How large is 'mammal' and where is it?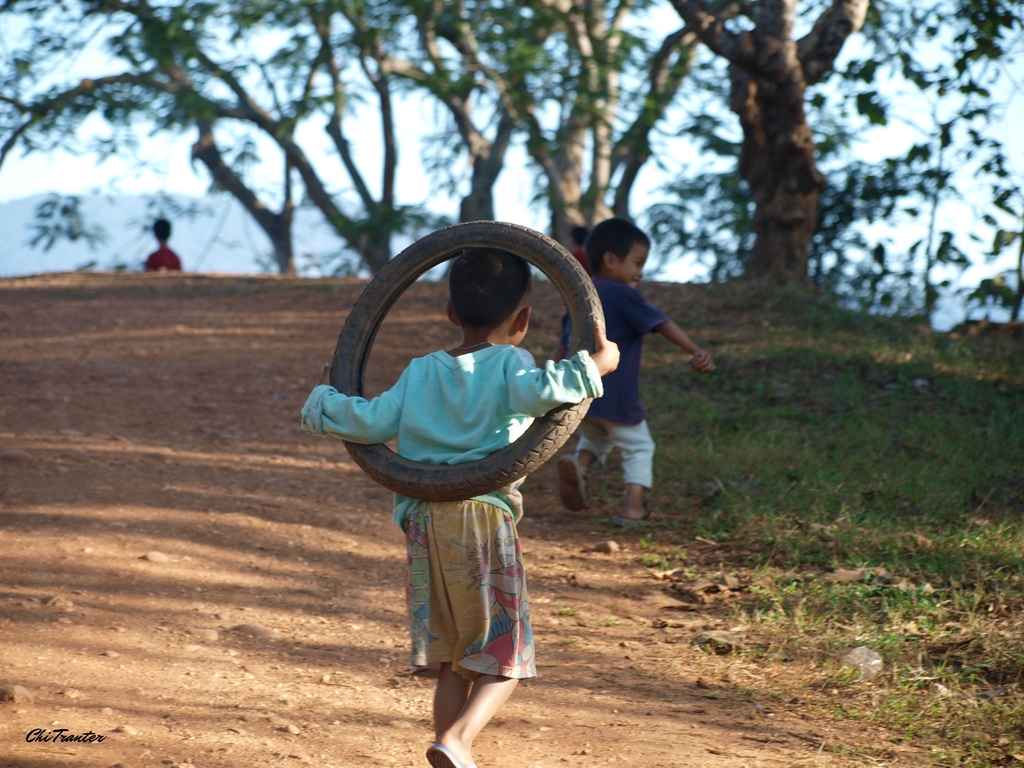
Bounding box: BBox(555, 212, 717, 521).
